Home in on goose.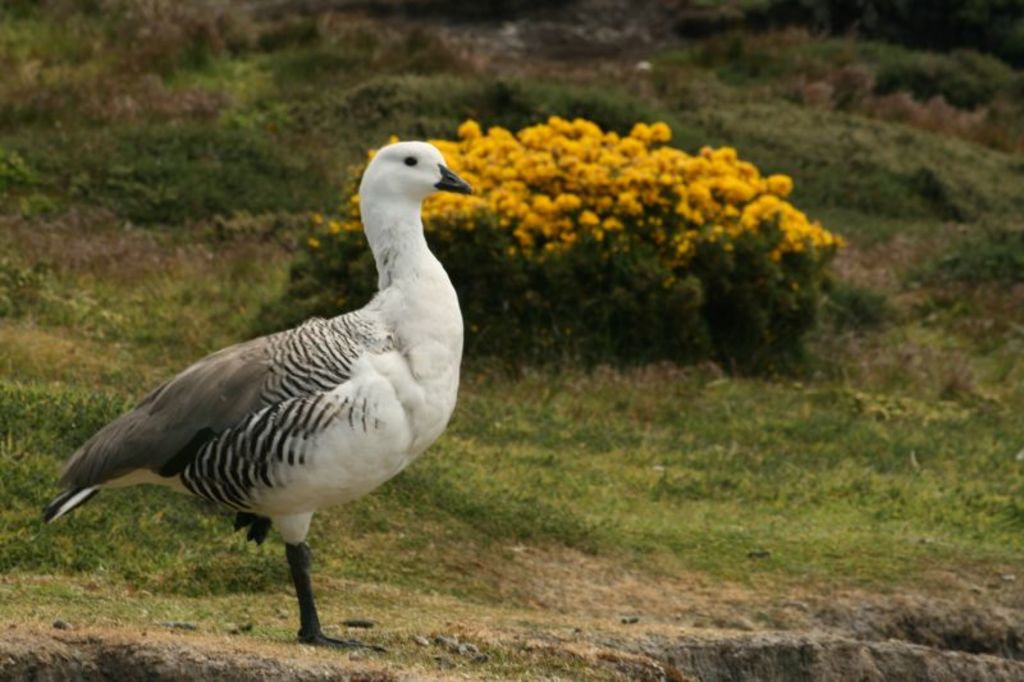
Homed in at l=49, t=143, r=463, b=651.
